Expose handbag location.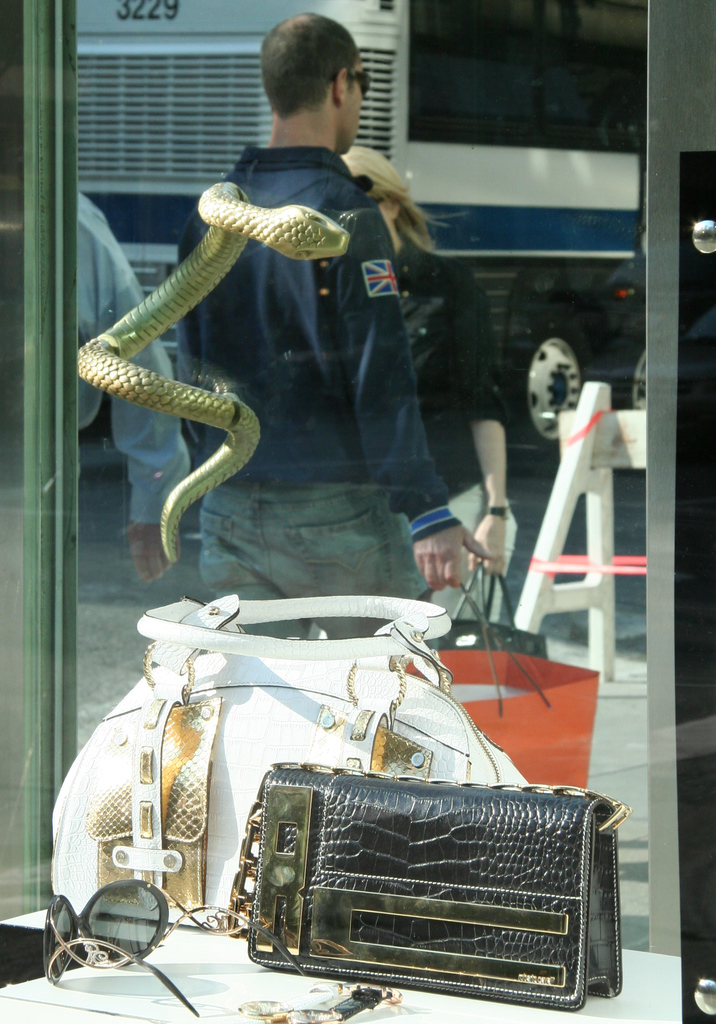
Exposed at pyautogui.locateOnScreen(229, 757, 633, 1023).
